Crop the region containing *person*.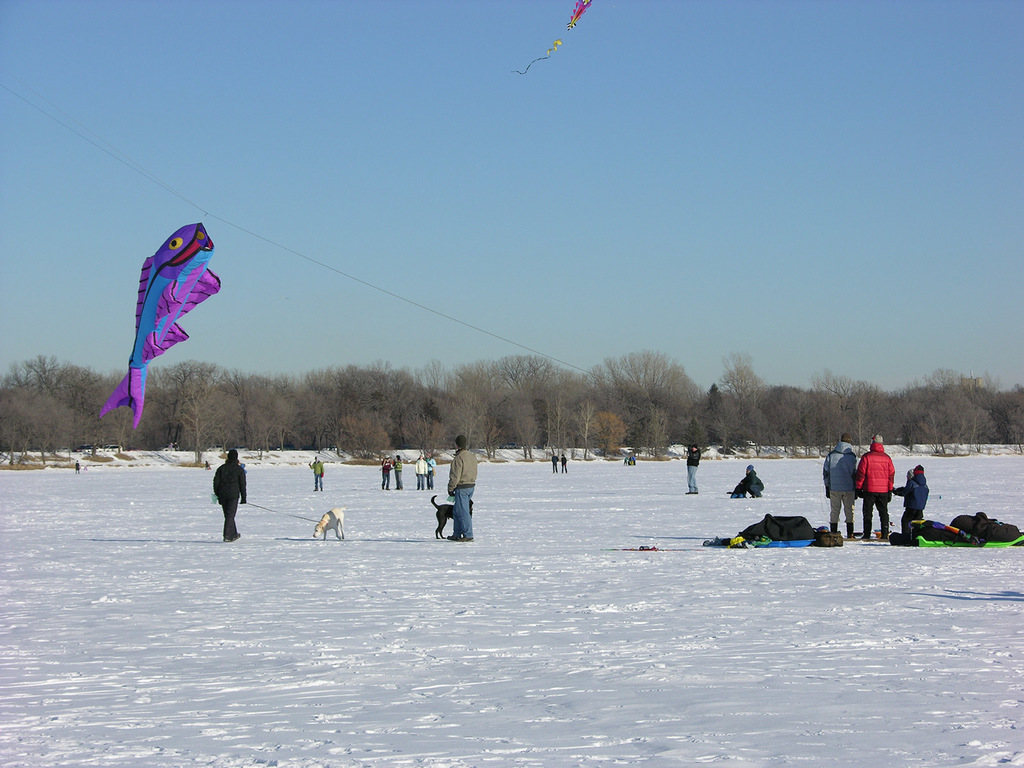
Crop region: bbox=[308, 452, 324, 491].
